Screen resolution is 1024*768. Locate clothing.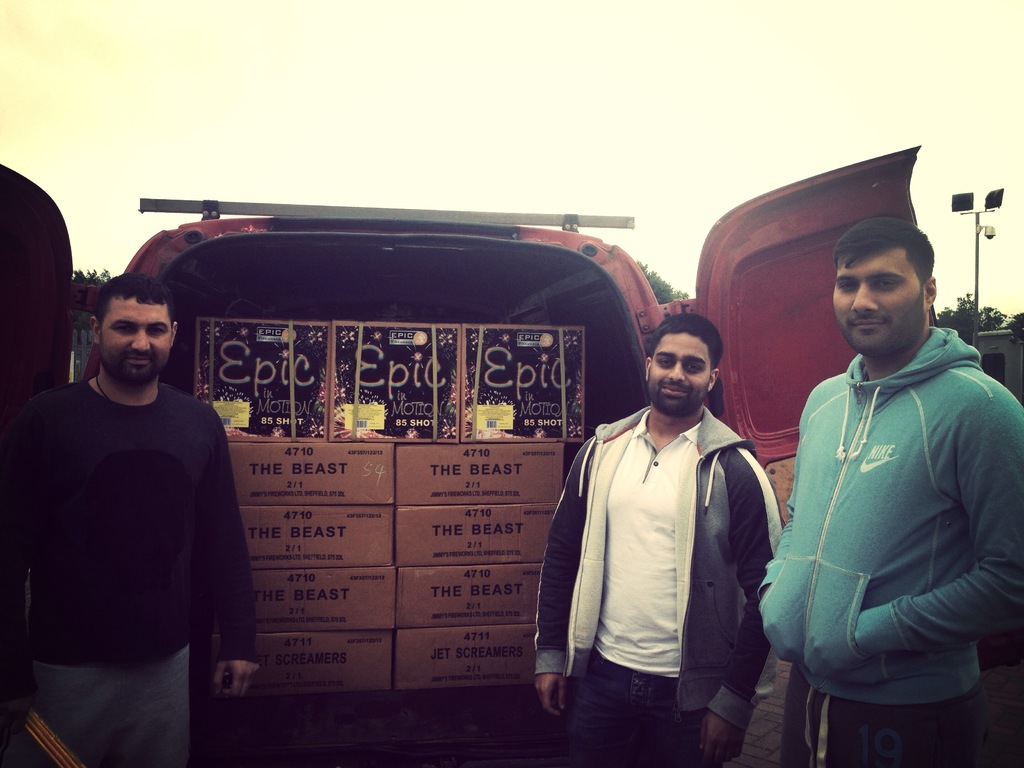
box(10, 313, 251, 755).
